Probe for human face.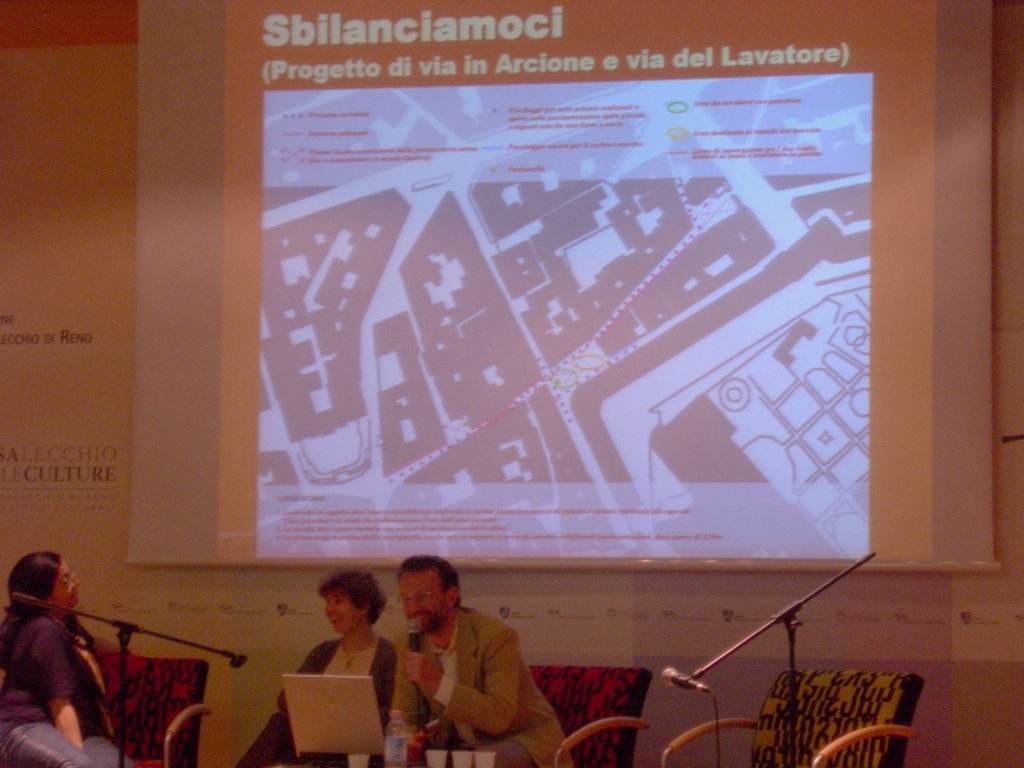
Probe result: region(47, 559, 80, 610).
